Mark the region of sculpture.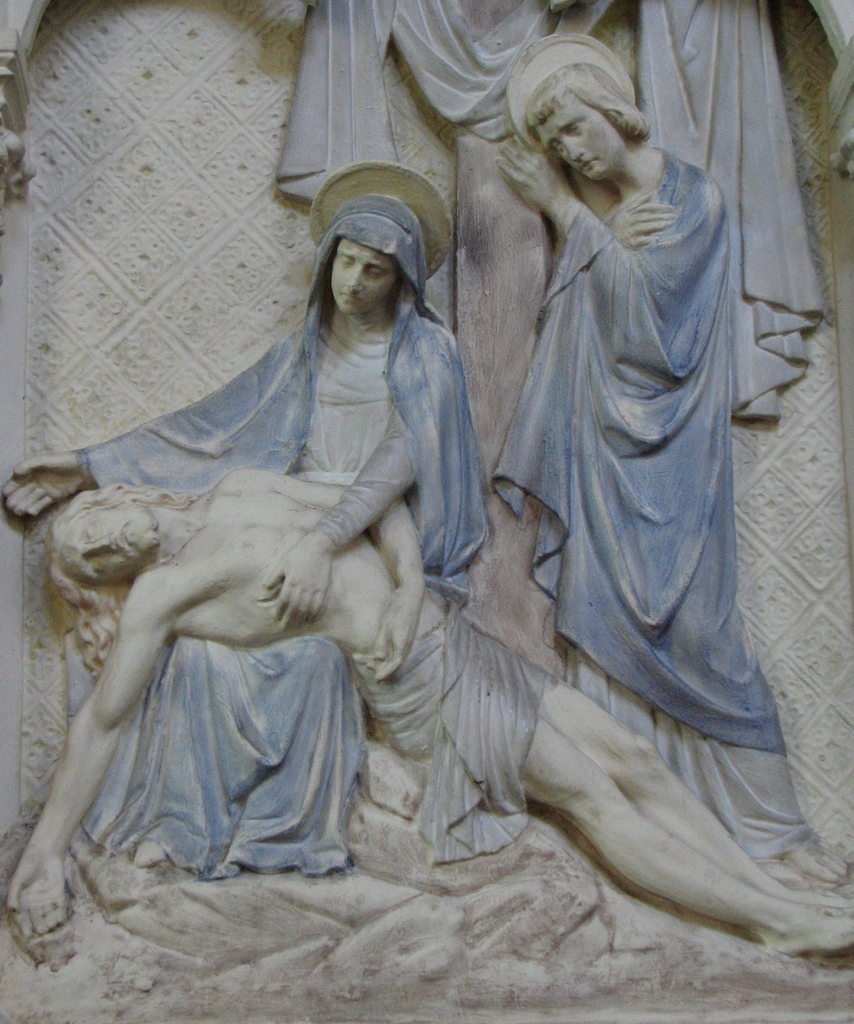
Region: x1=490, y1=7, x2=853, y2=915.
